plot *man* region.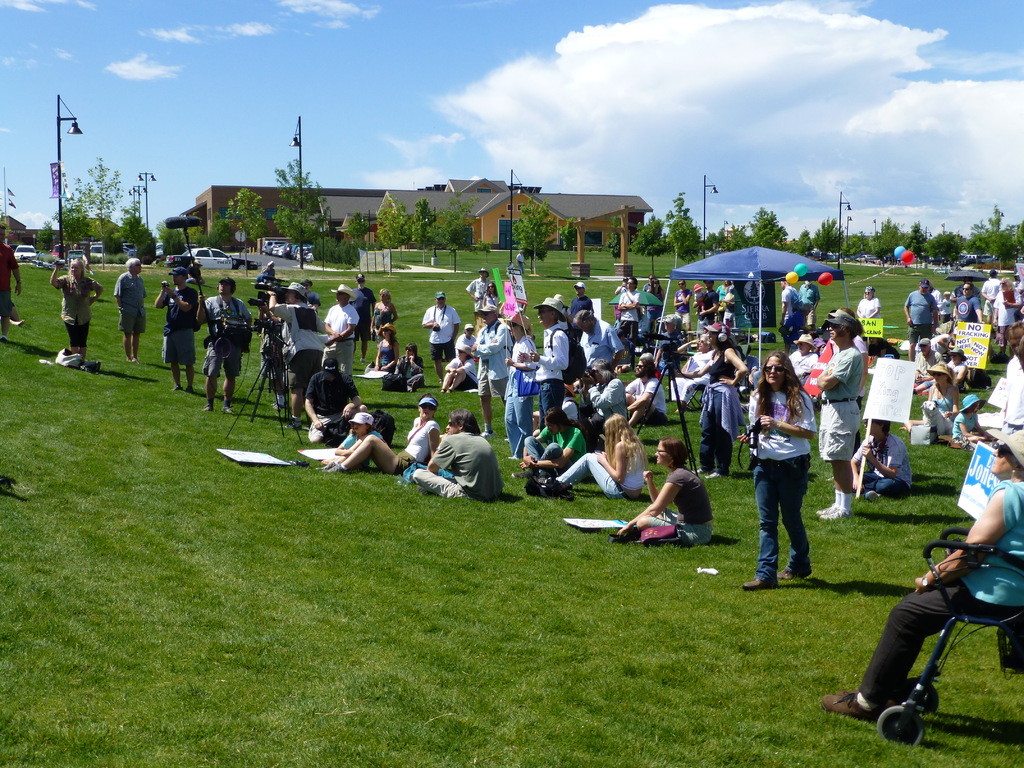
Plotted at box=[579, 310, 624, 380].
